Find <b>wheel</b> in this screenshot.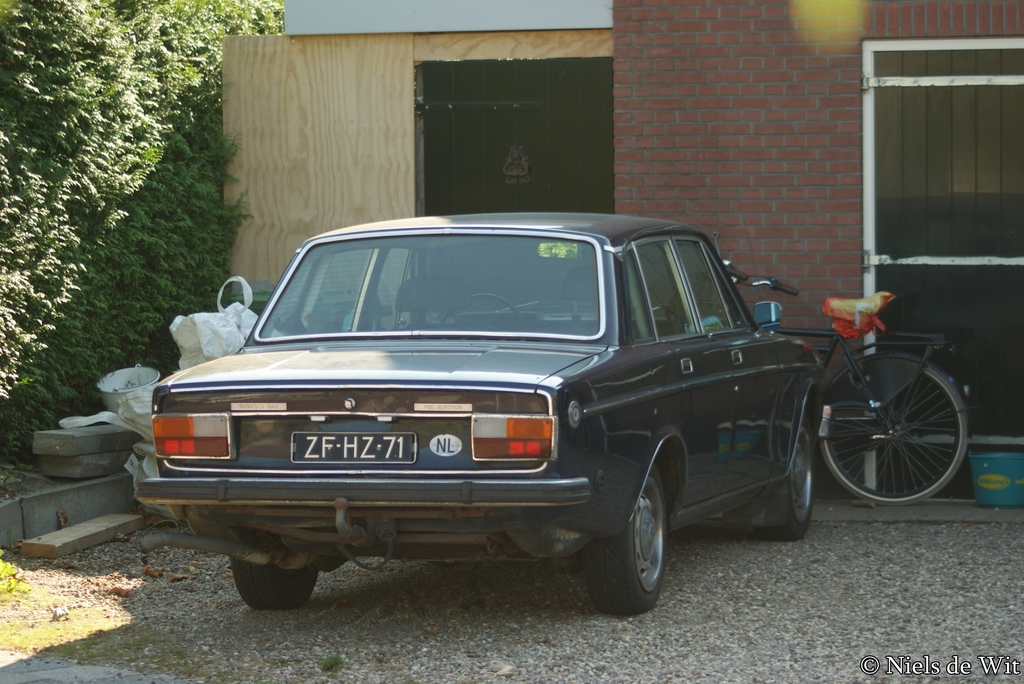
The bounding box for <b>wheel</b> is region(758, 416, 812, 542).
